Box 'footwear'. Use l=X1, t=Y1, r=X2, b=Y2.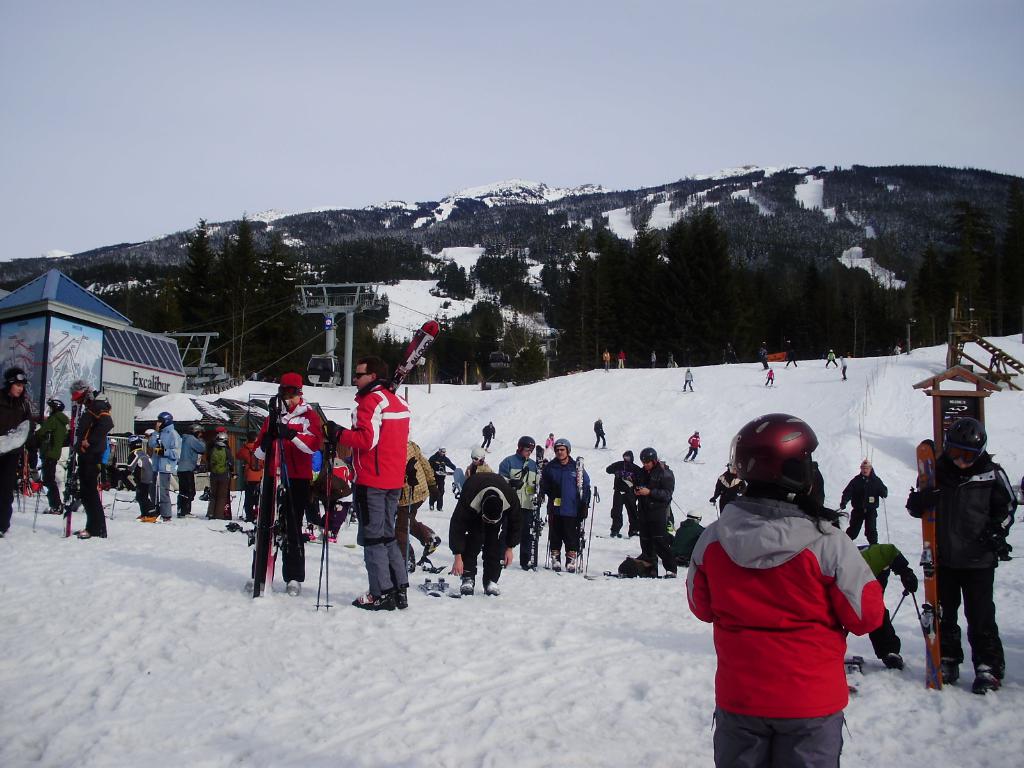
l=627, t=532, r=637, b=539.
